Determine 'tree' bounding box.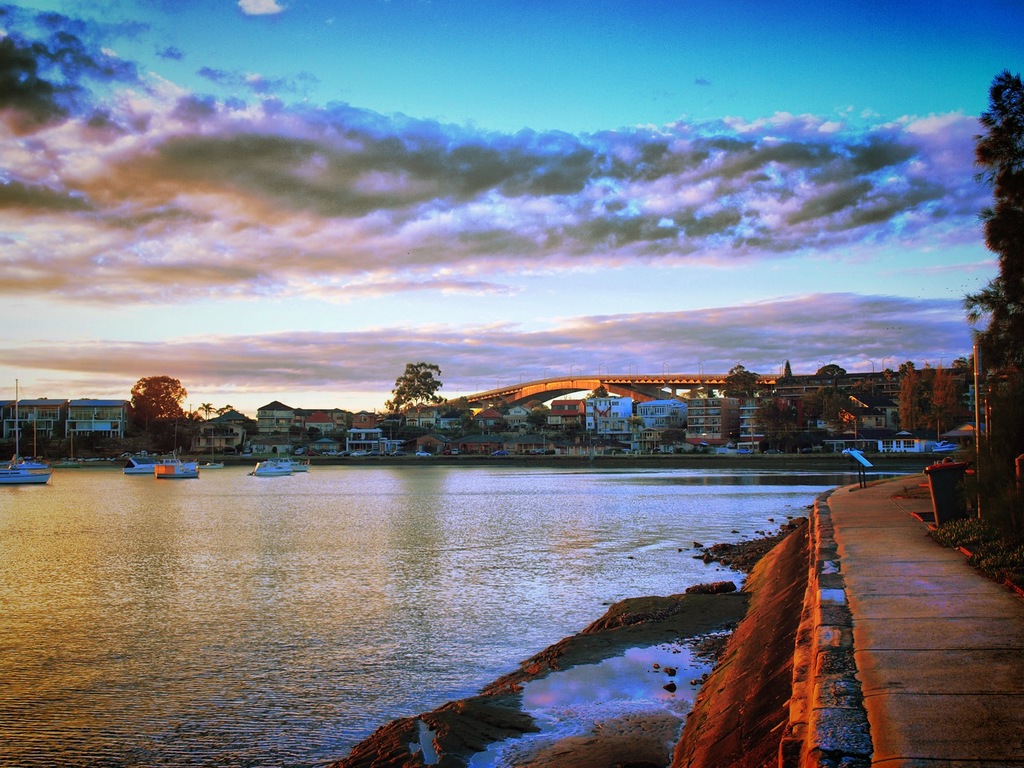
Determined: Rect(196, 398, 222, 441).
